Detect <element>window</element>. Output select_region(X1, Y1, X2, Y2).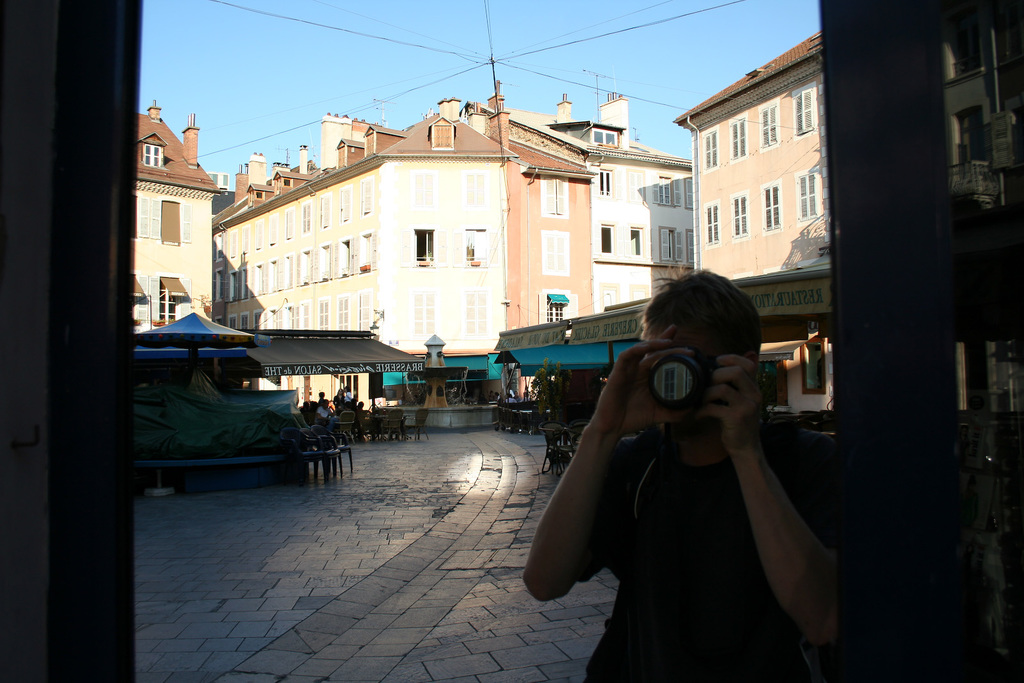
select_region(269, 214, 280, 242).
